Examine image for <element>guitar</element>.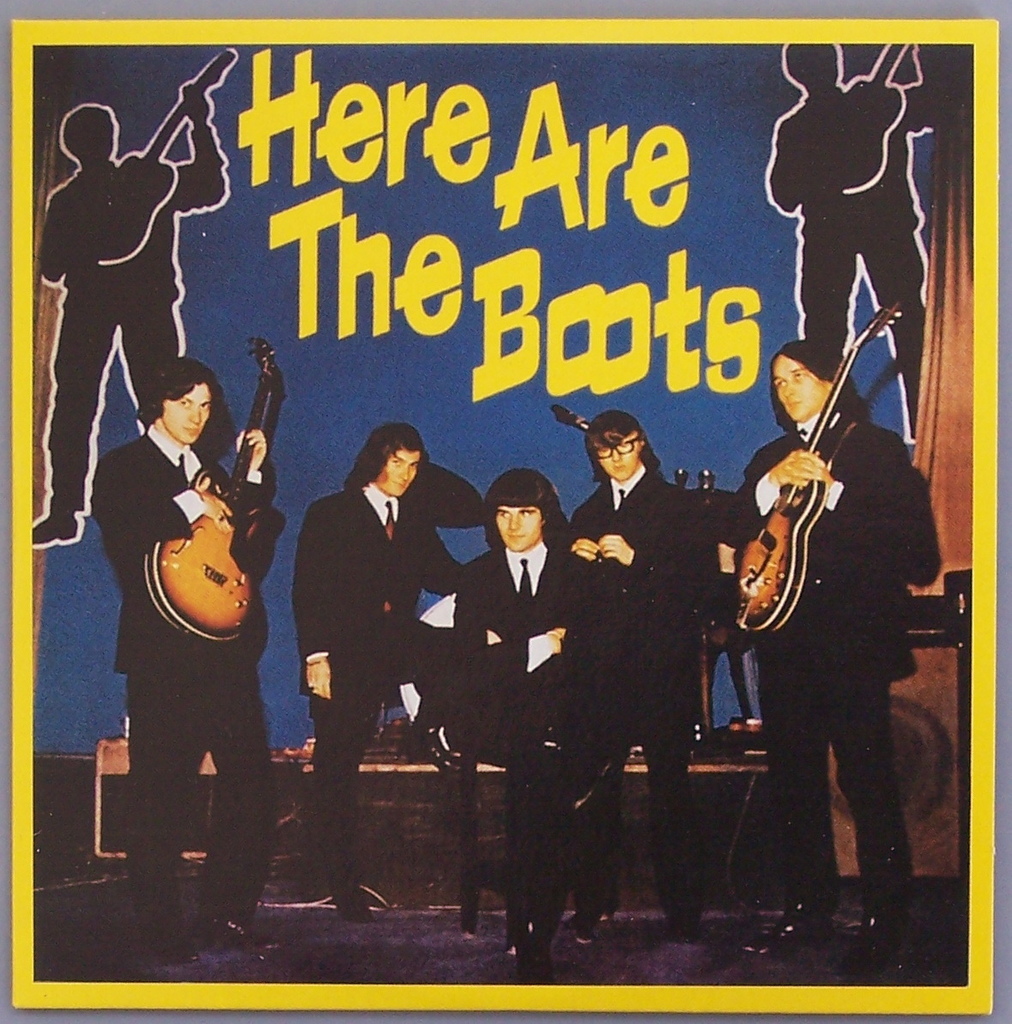
Examination result: l=731, t=348, r=905, b=653.
